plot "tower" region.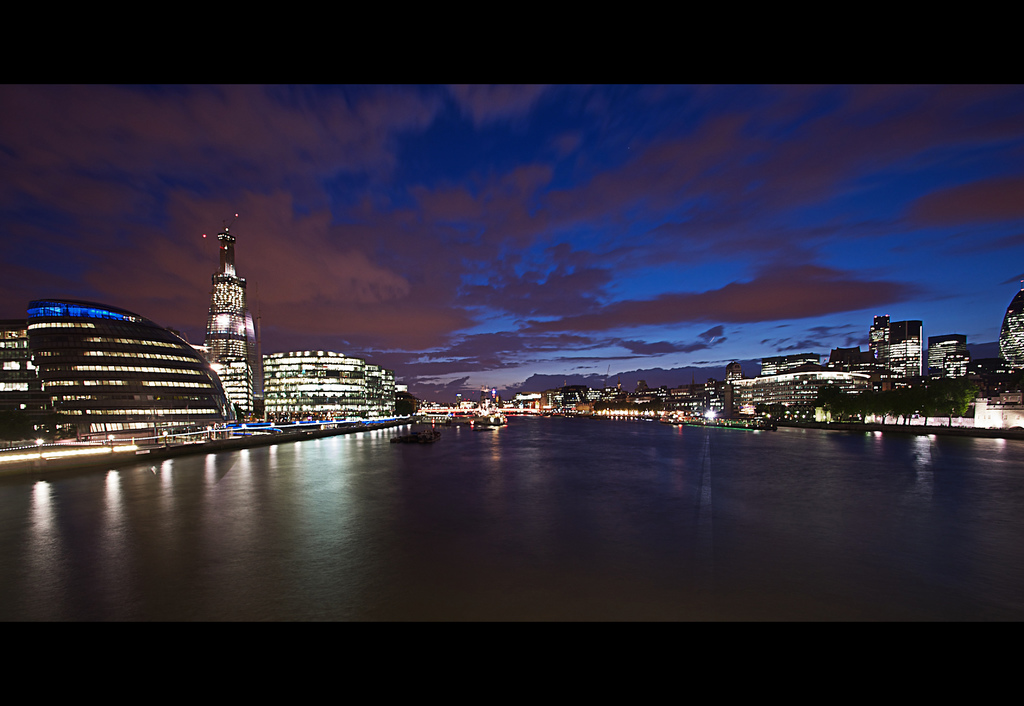
Plotted at region(177, 214, 261, 388).
